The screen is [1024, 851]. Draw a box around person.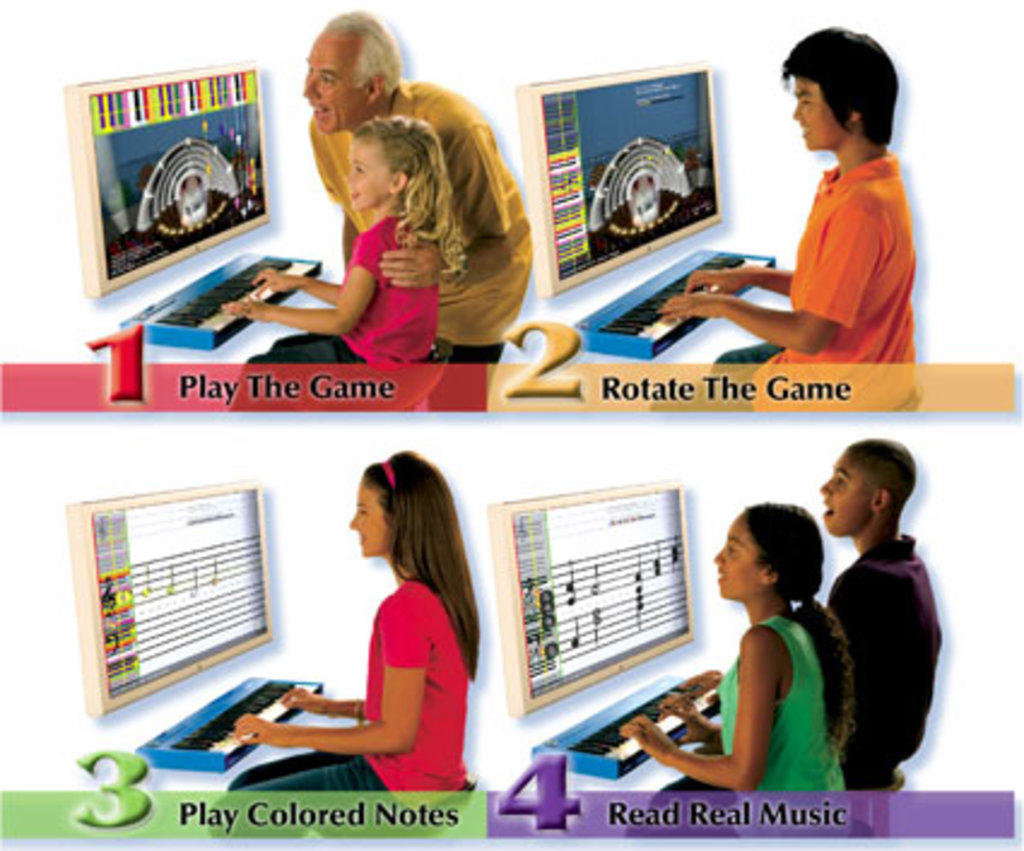
x1=205, y1=446, x2=482, y2=837.
